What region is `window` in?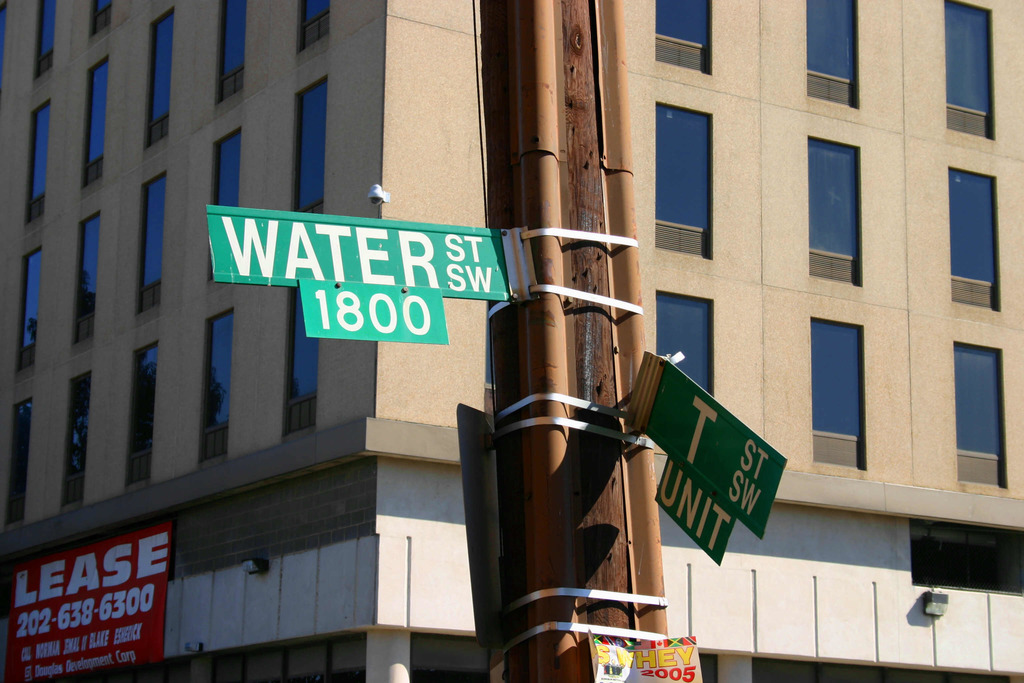
bbox(301, 0, 336, 56).
